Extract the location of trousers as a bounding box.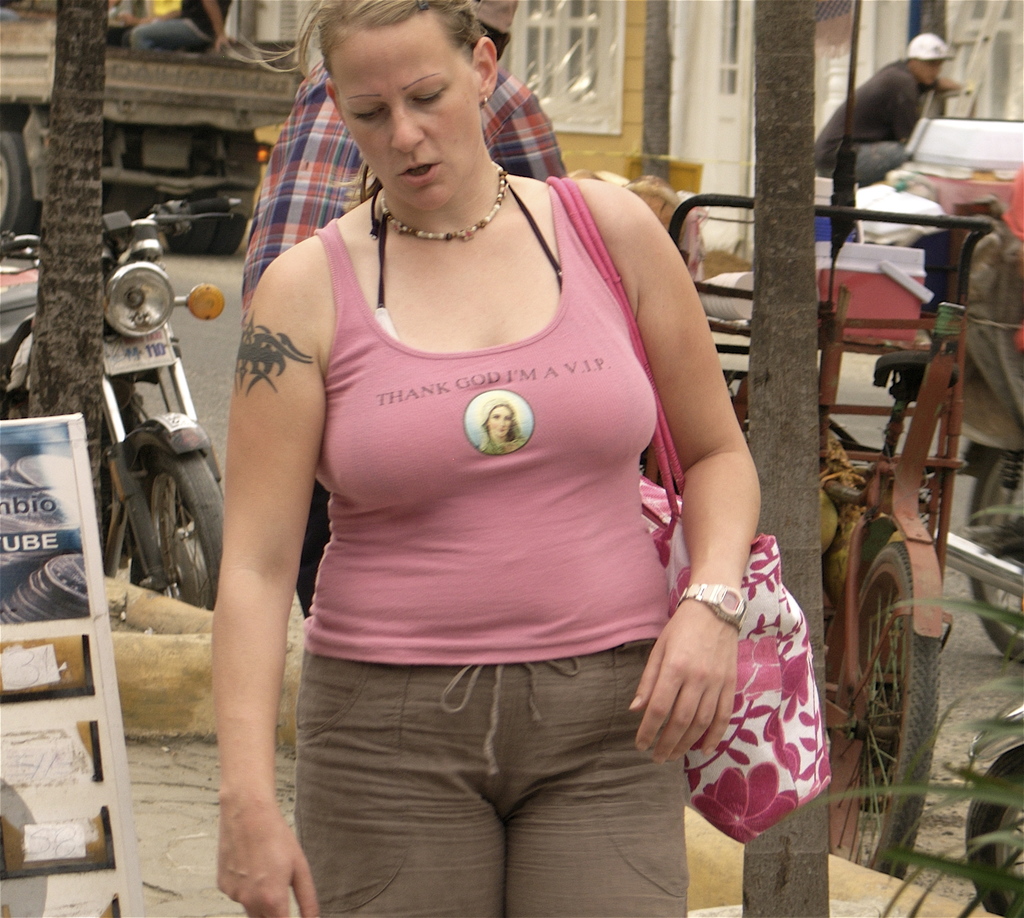
(816,139,911,192).
